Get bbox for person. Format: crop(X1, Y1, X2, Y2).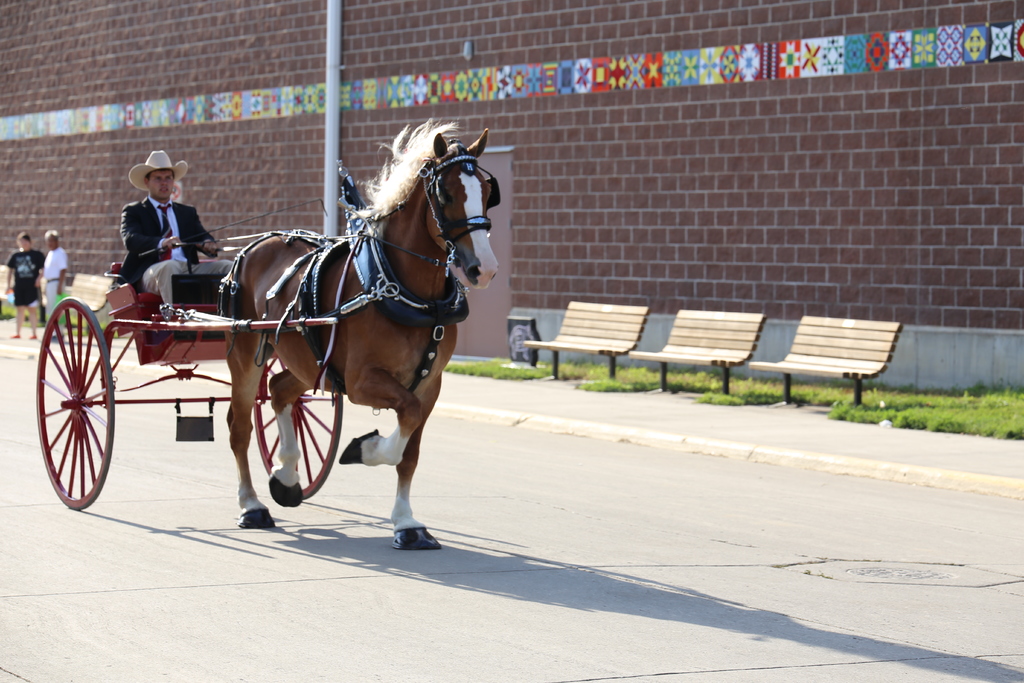
crop(106, 152, 210, 306).
